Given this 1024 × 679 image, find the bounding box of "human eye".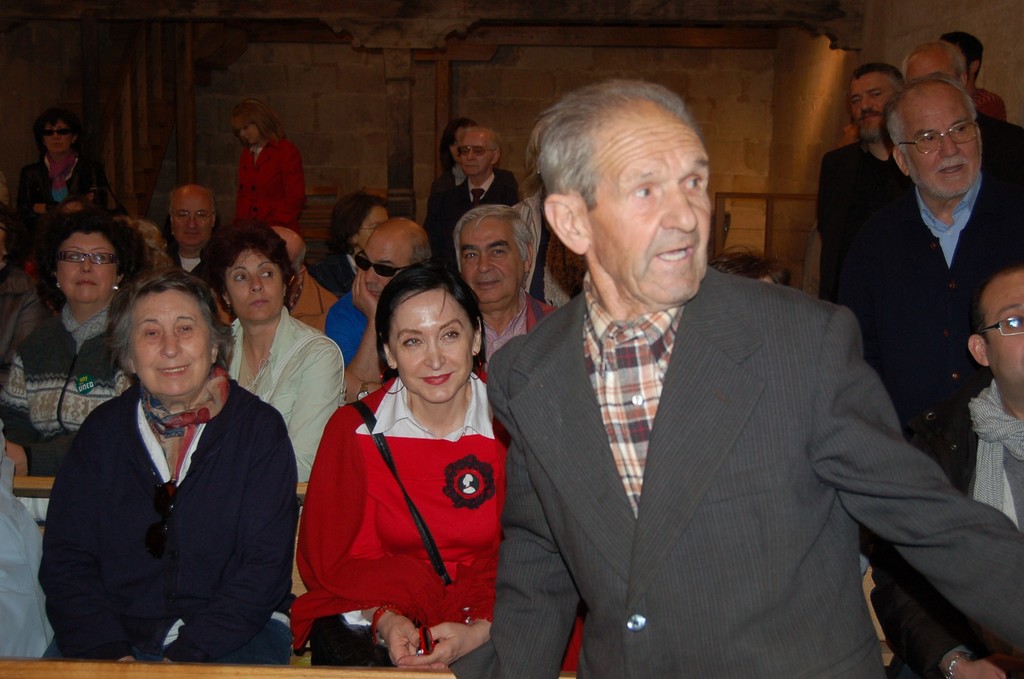
BBox(684, 172, 705, 195).
